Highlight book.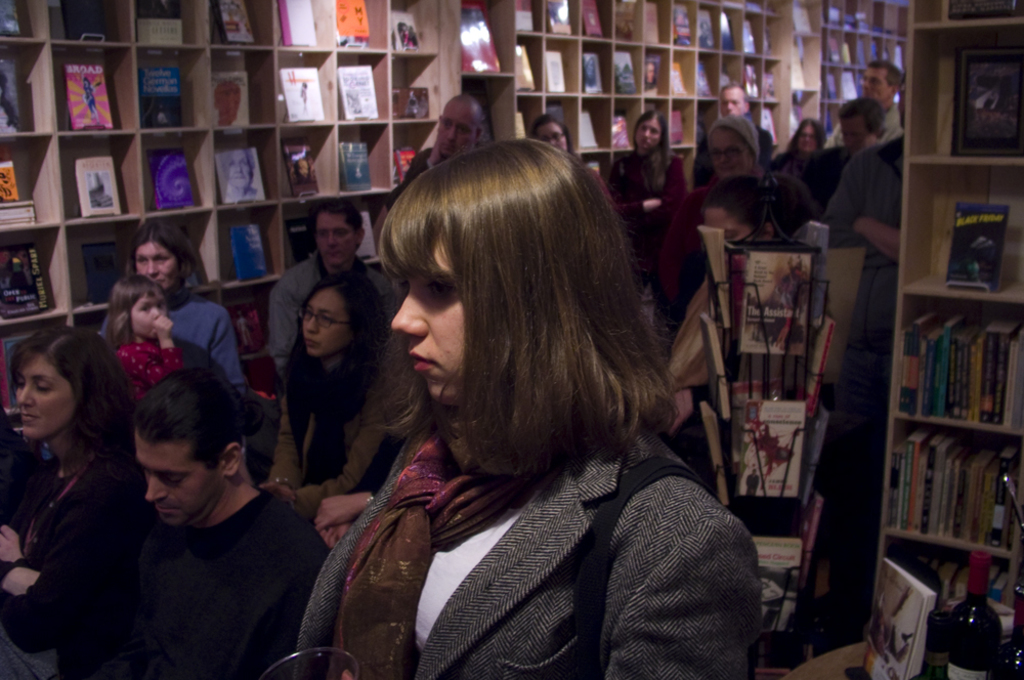
Highlighted region: box(519, 0, 530, 30).
